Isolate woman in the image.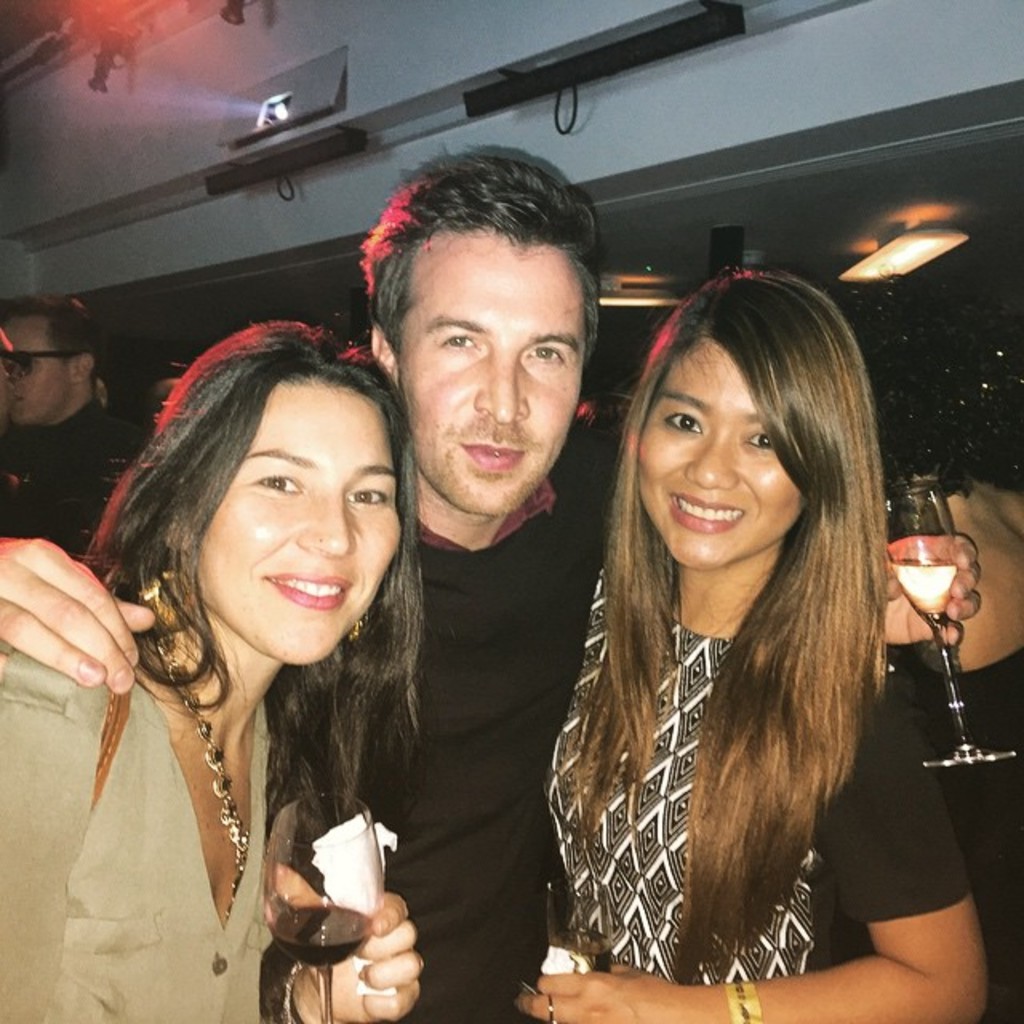
Isolated region: 37 301 491 1011.
